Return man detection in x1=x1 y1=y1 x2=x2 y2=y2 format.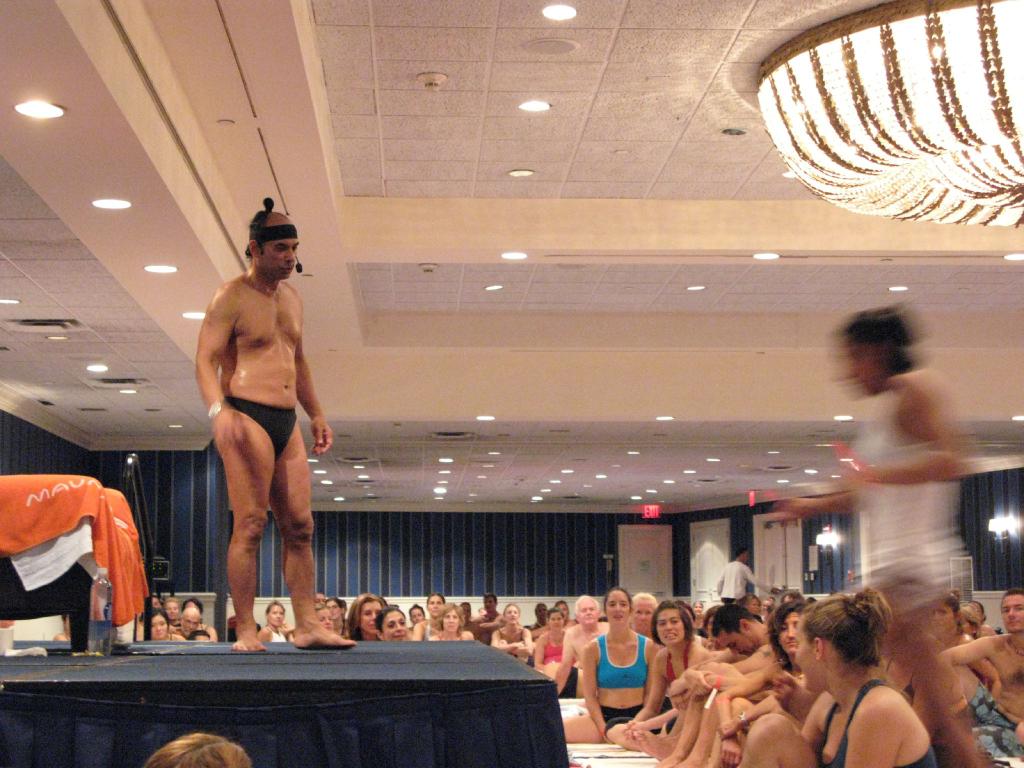
x1=555 y1=595 x2=612 y2=696.
